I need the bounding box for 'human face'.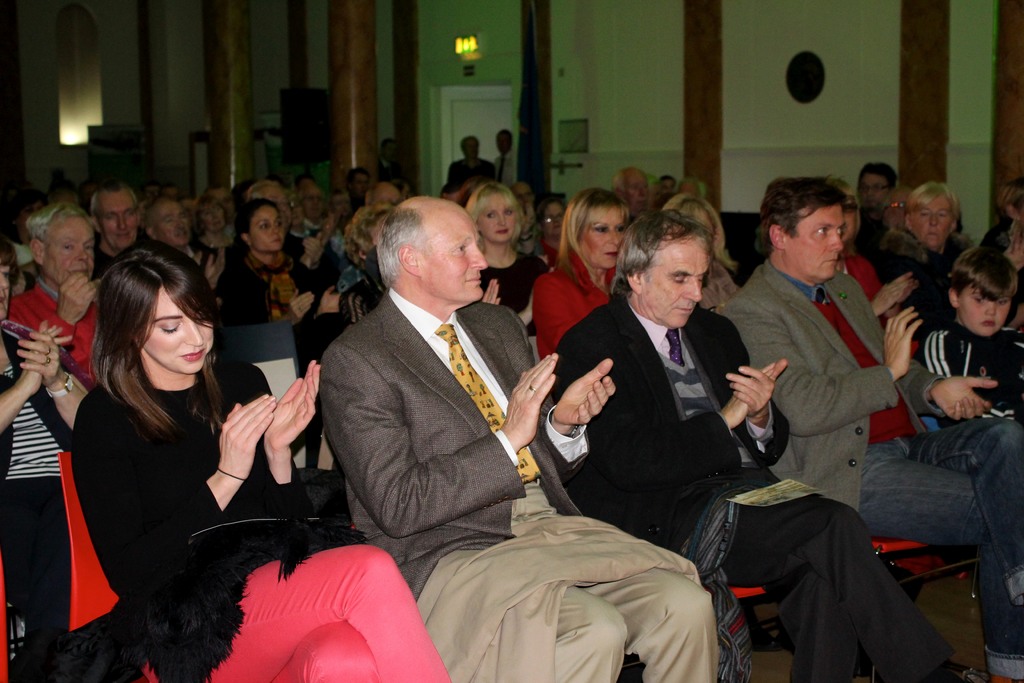
Here it is: 479/194/514/243.
